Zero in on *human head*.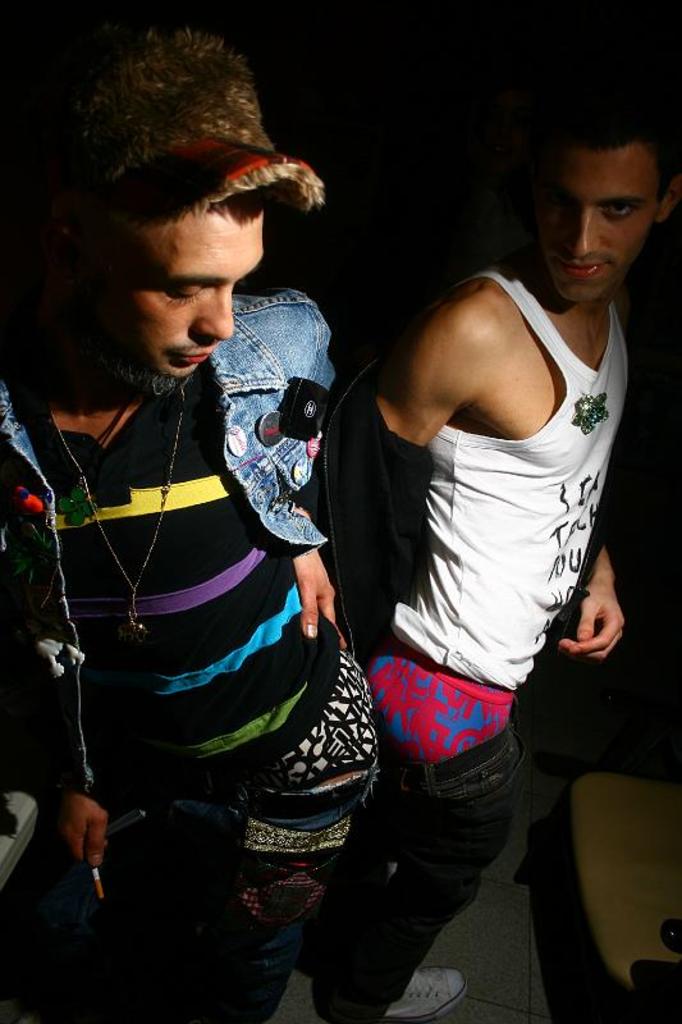
Zeroed in: crop(28, 19, 311, 376).
